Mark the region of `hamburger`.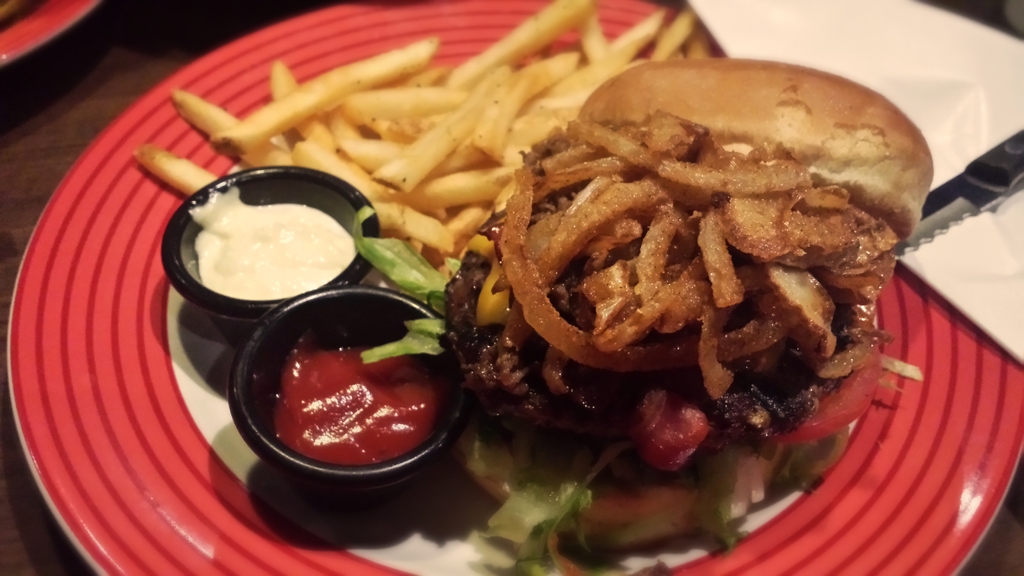
Region: x1=353 y1=61 x2=939 y2=575.
